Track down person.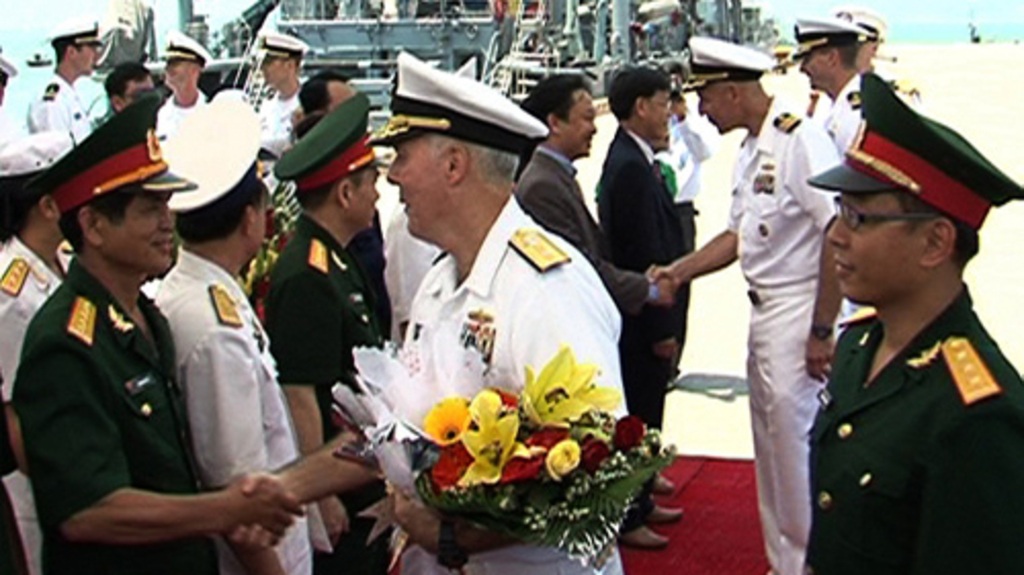
Tracked to bbox=(596, 51, 676, 540).
